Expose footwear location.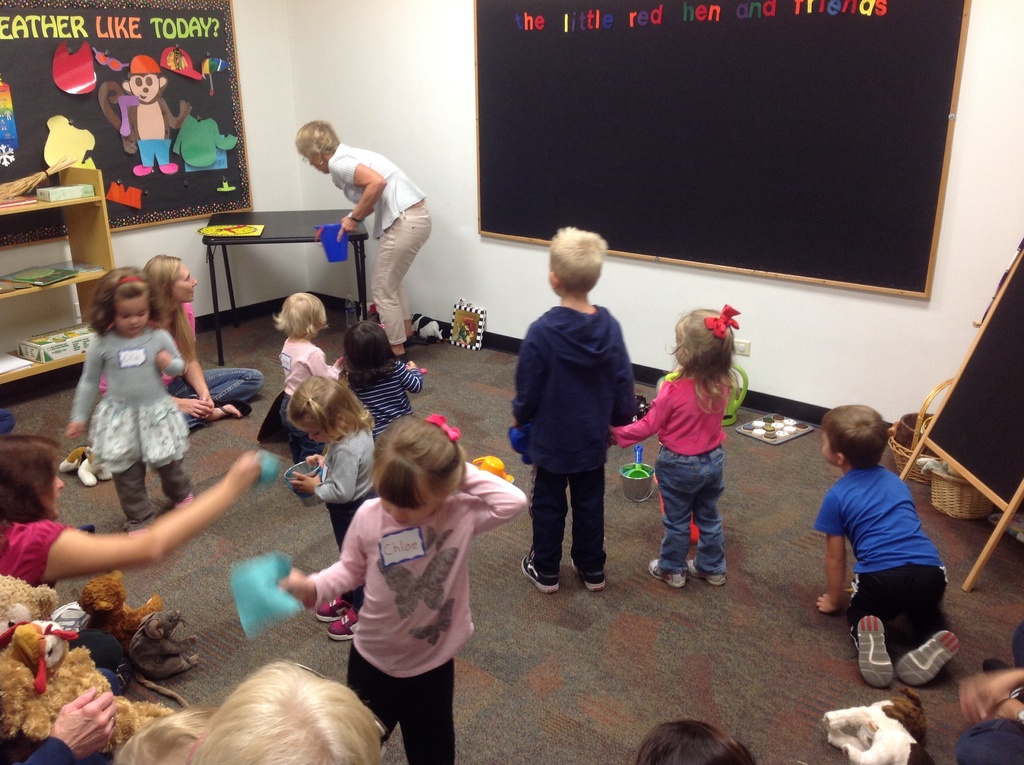
Exposed at (x1=979, y1=656, x2=1023, y2=702).
